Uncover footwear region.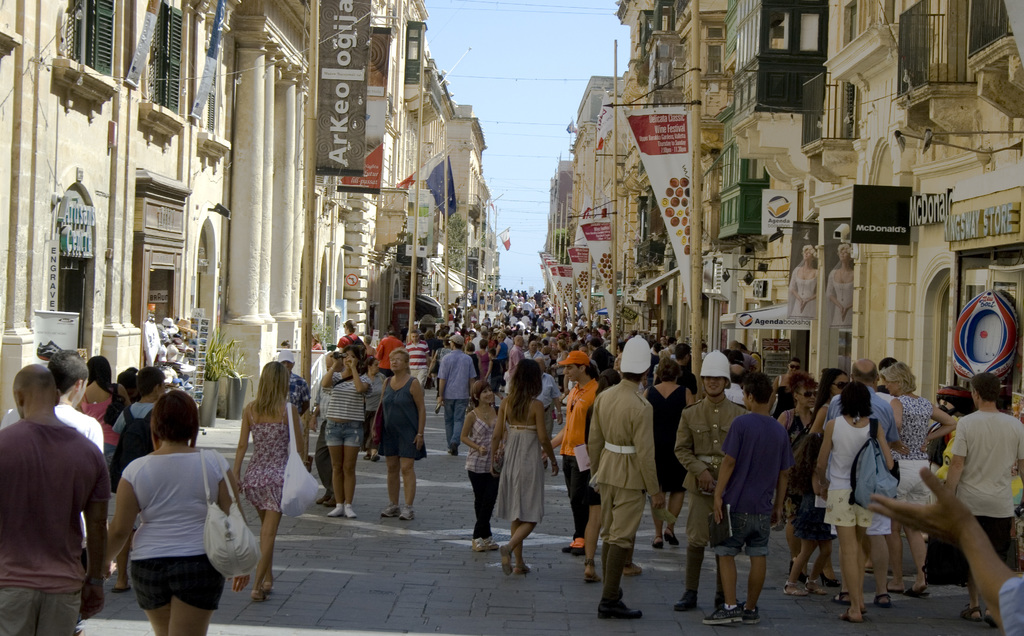
Uncovered: BBox(473, 534, 486, 554).
